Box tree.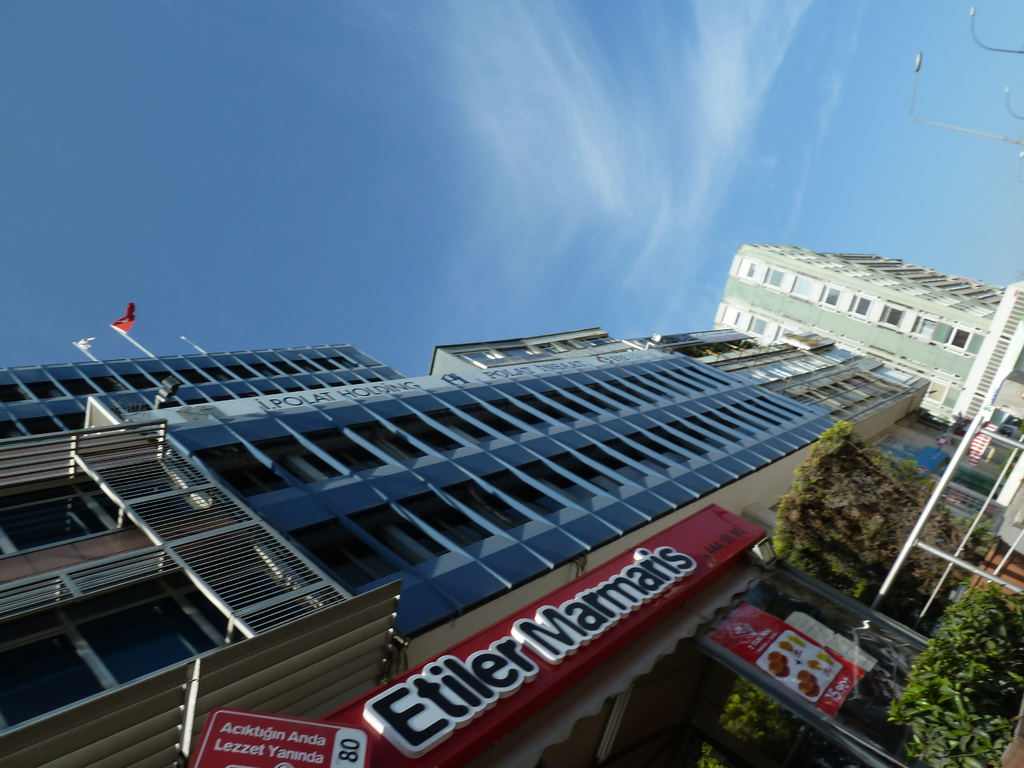
(x1=898, y1=572, x2=1020, y2=750).
